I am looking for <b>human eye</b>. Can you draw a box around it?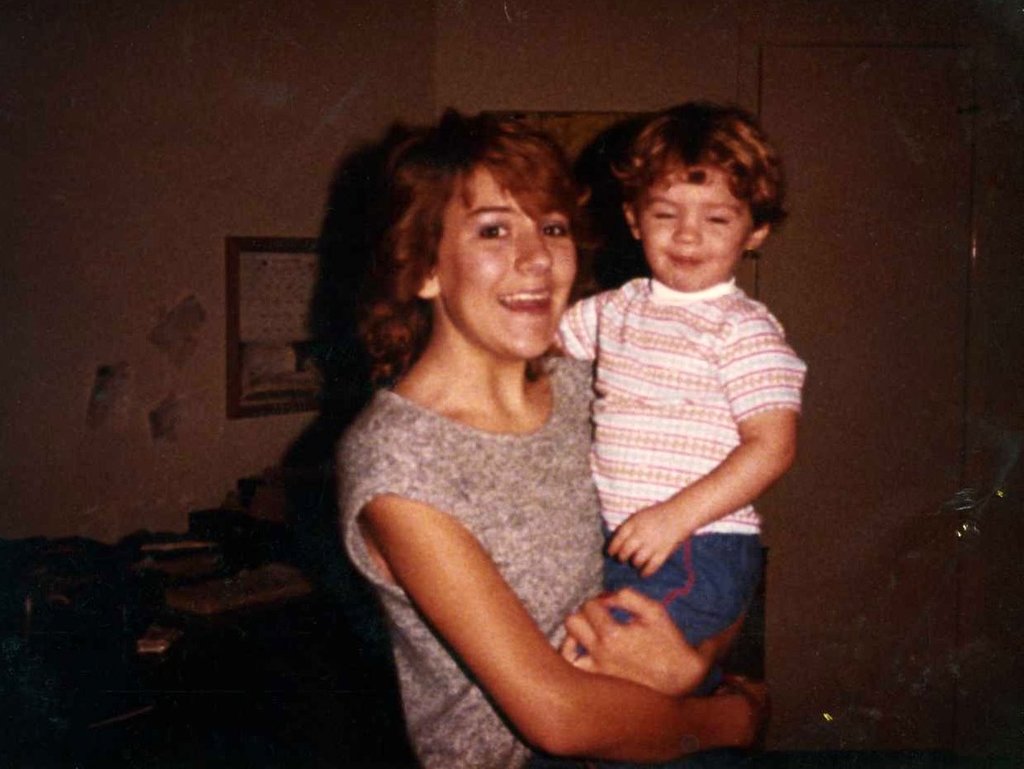
Sure, the bounding box is box=[705, 213, 734, 225].
